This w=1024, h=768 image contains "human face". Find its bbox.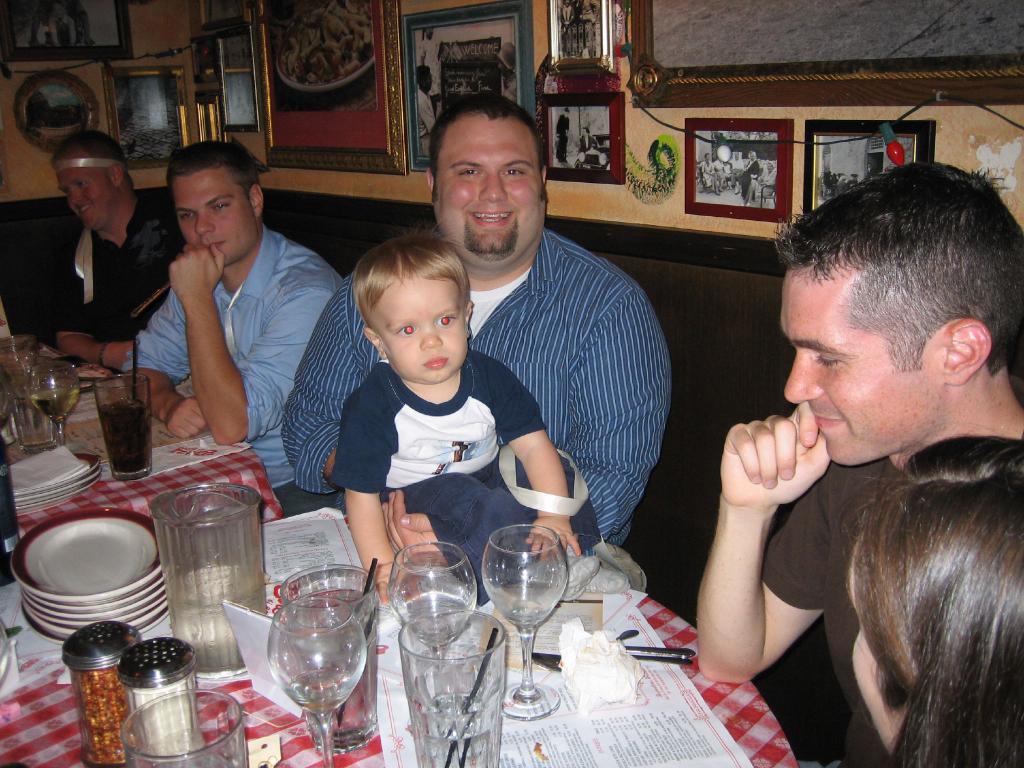
[x1=56, y1=156, x2=117, y2=224].
